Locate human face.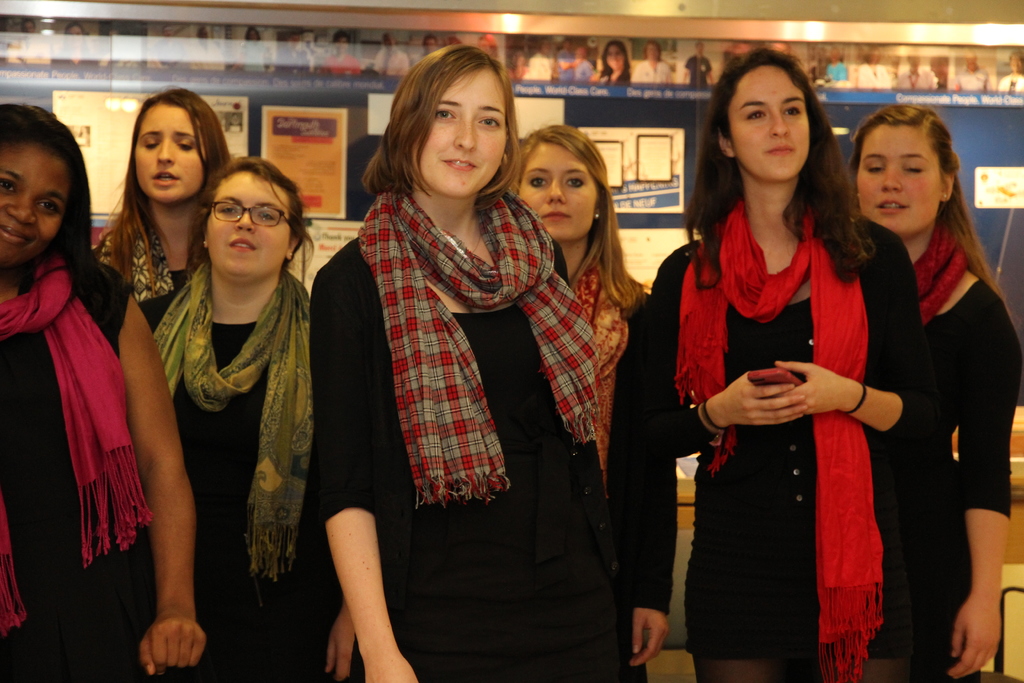
Bounding box: (729, 64, 810, 179).
